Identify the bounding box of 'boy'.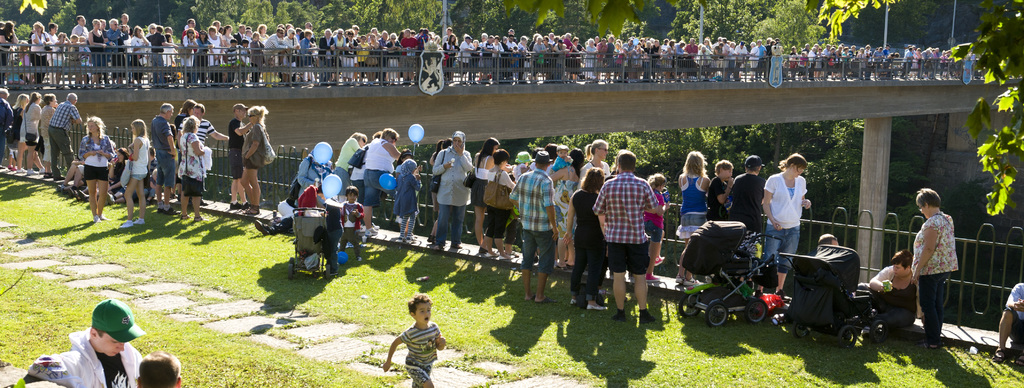
40, 31, 96, 89.
